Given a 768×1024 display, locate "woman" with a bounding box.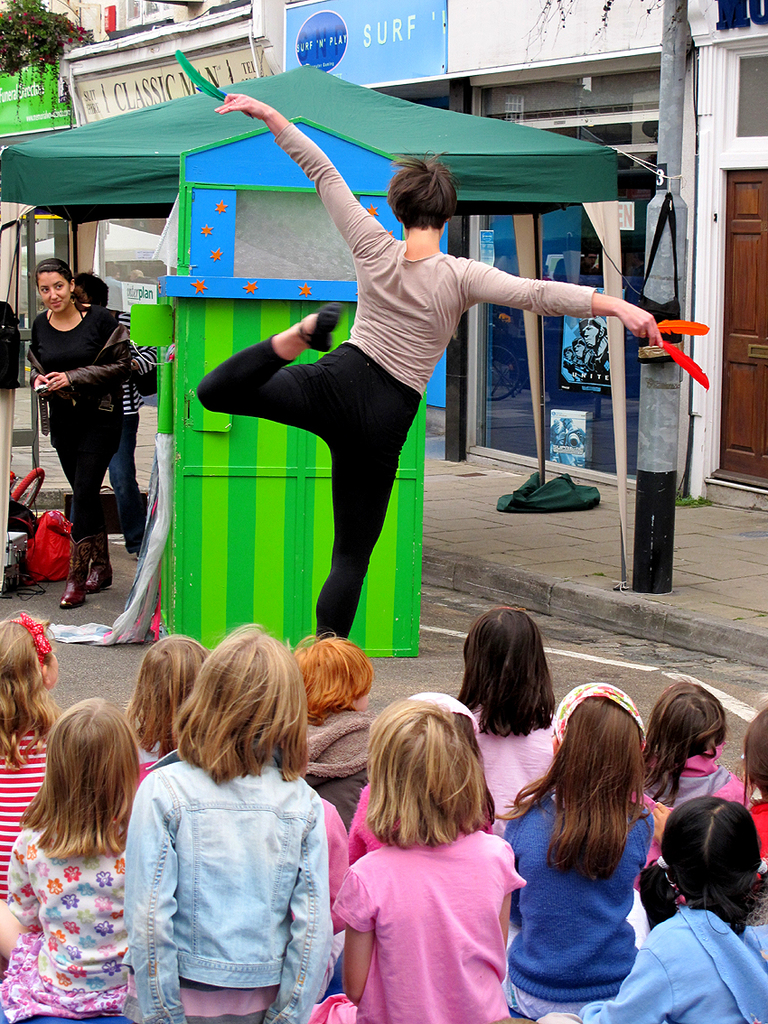
Located: <region>20, 251, 131, 606</region>.
